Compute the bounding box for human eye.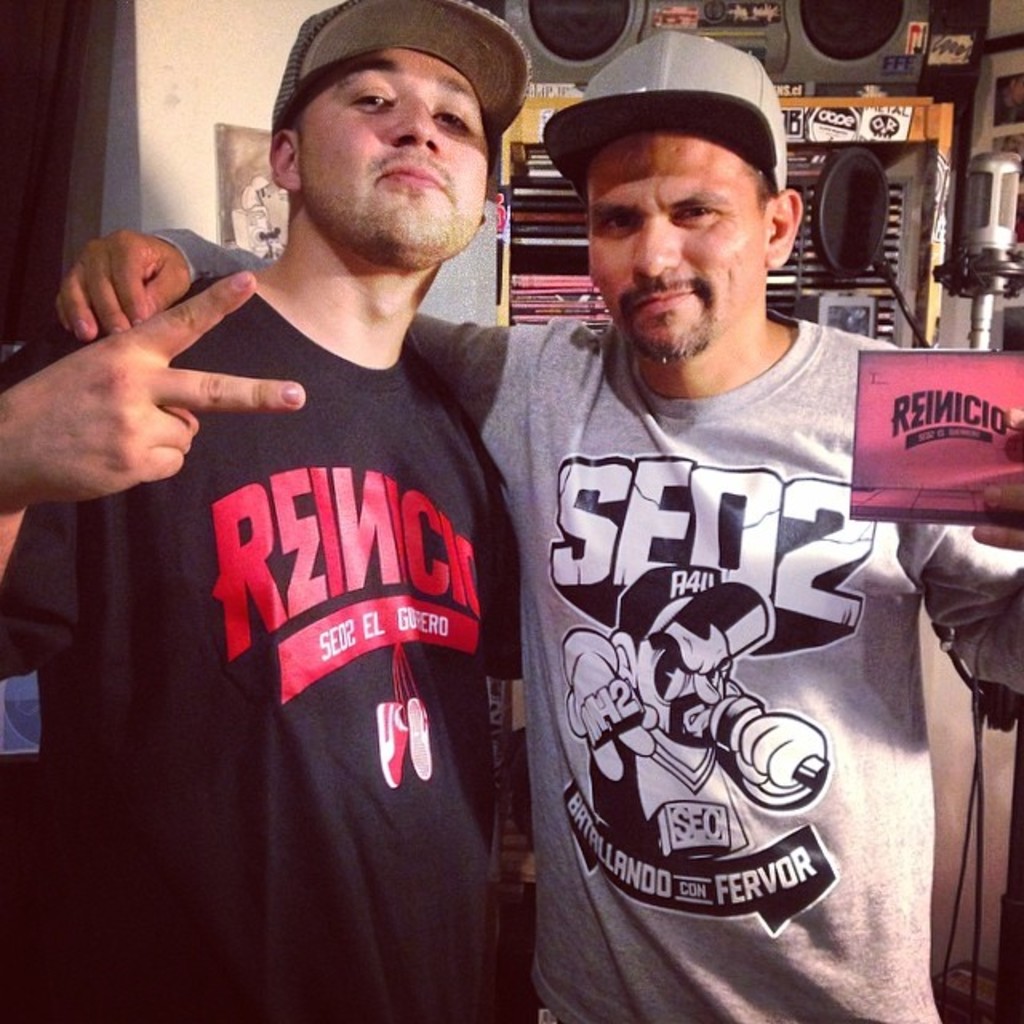
l=674, t=203, r=722, b=222.
